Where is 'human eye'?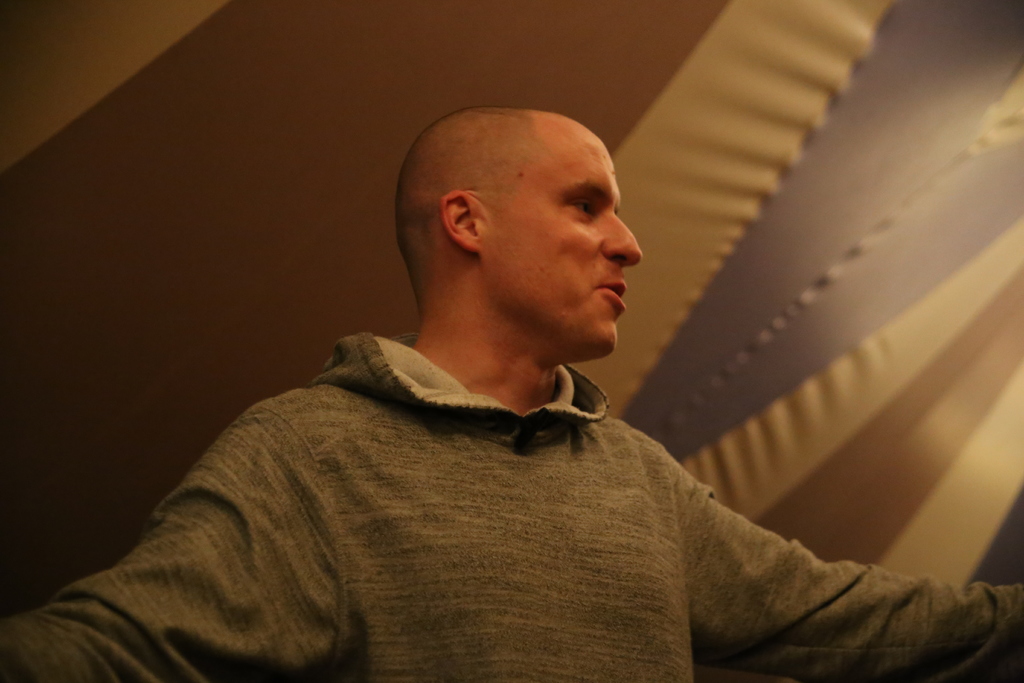
[left=561, top=190, right=605, bottom=222].
